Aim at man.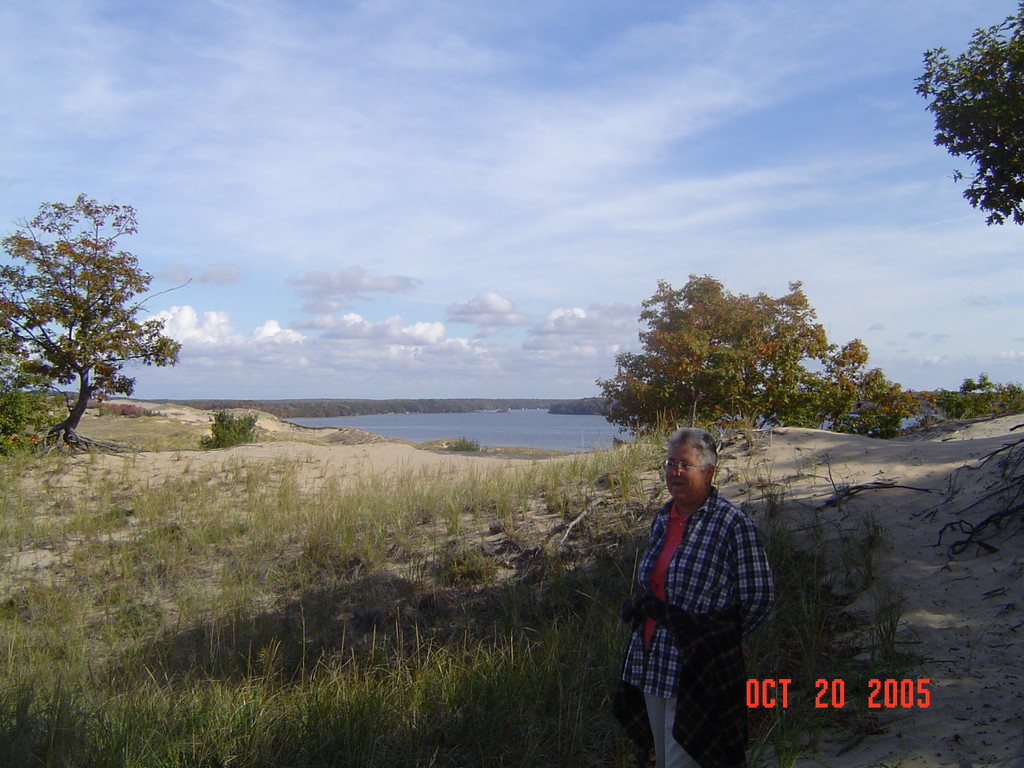
Aimed at {"x1": 628, "y1": 422, "x2": 776, "y2": 748}.
